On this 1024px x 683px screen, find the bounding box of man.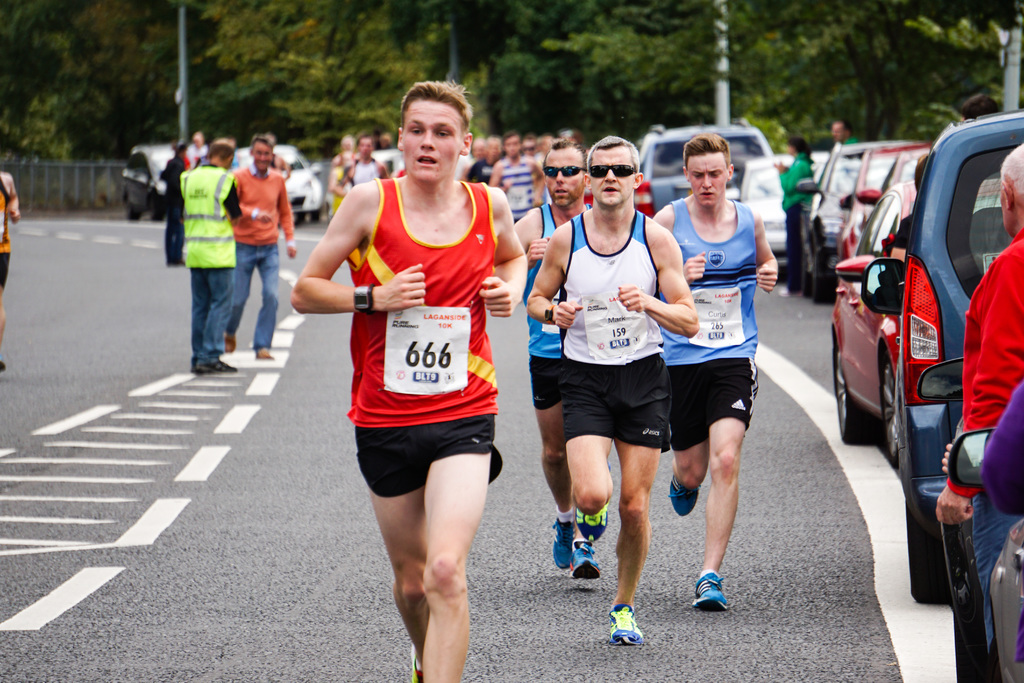
Bounding box: pyautogui.locateOnScreen(176, 138, 243, 378).
